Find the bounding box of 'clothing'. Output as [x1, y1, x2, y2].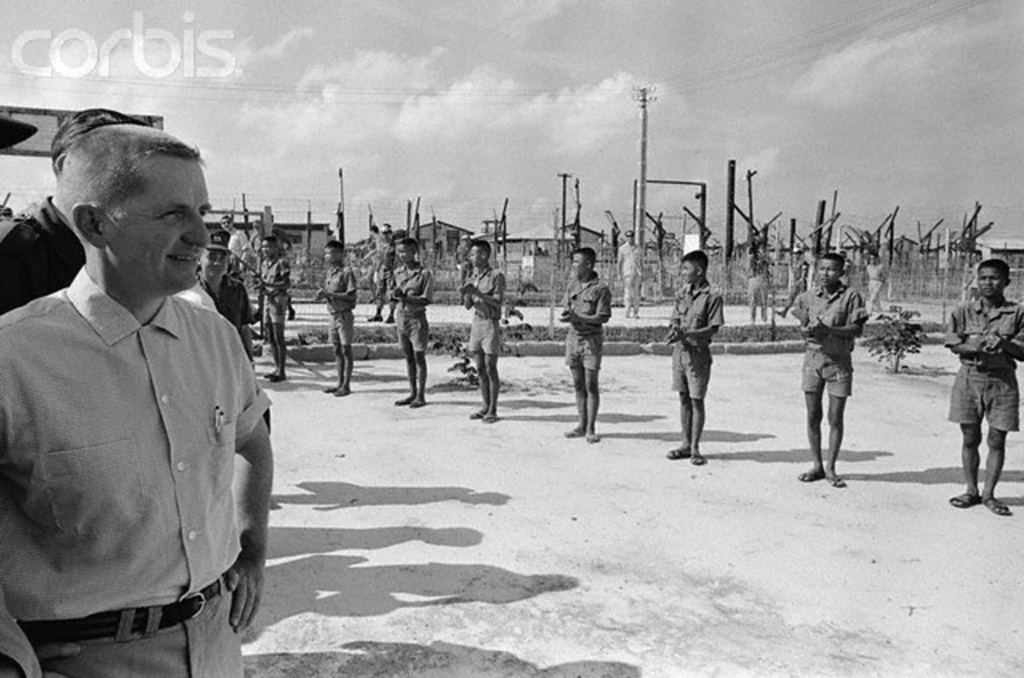
[387, 255, 436, 352].
